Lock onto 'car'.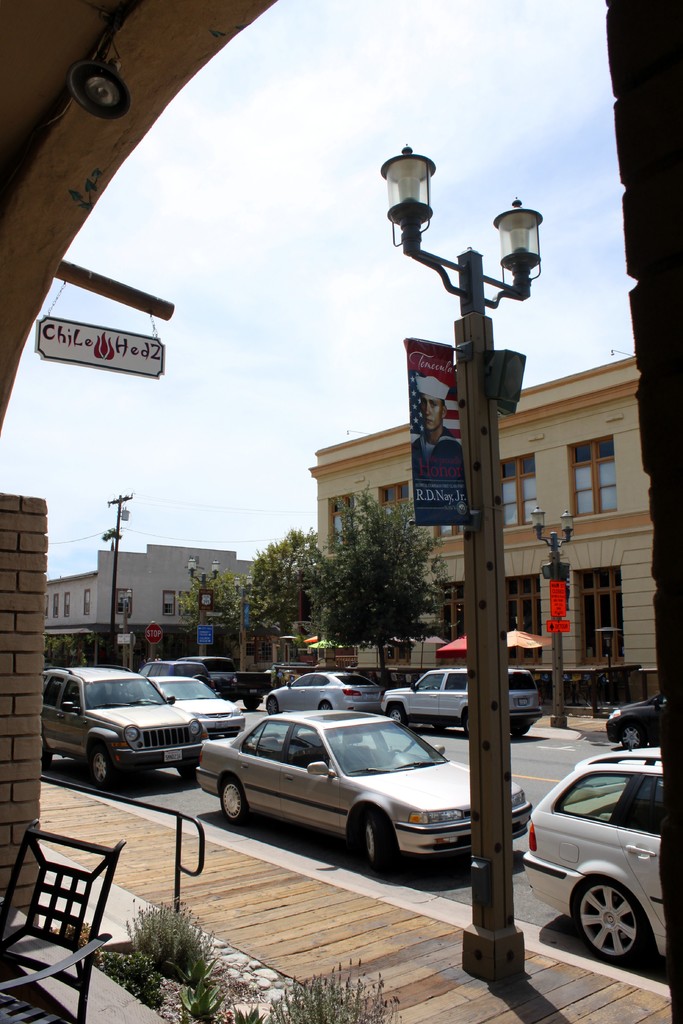
Locked: region(381, 668, 544, 737).
